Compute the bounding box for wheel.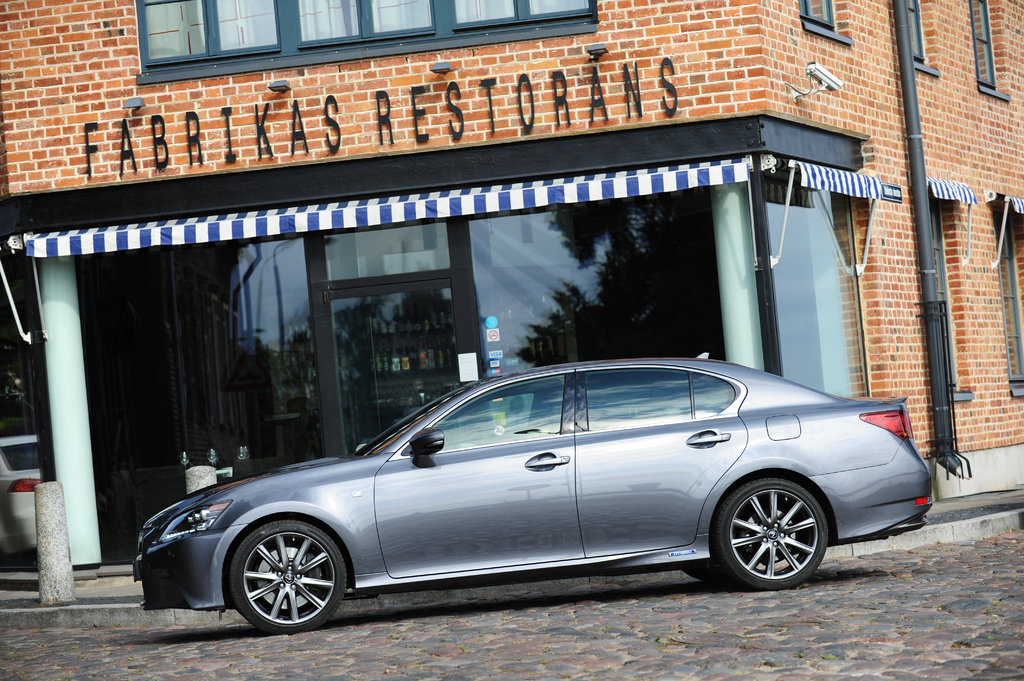
(x1=719, y1=476, x2=826, y2=588).
